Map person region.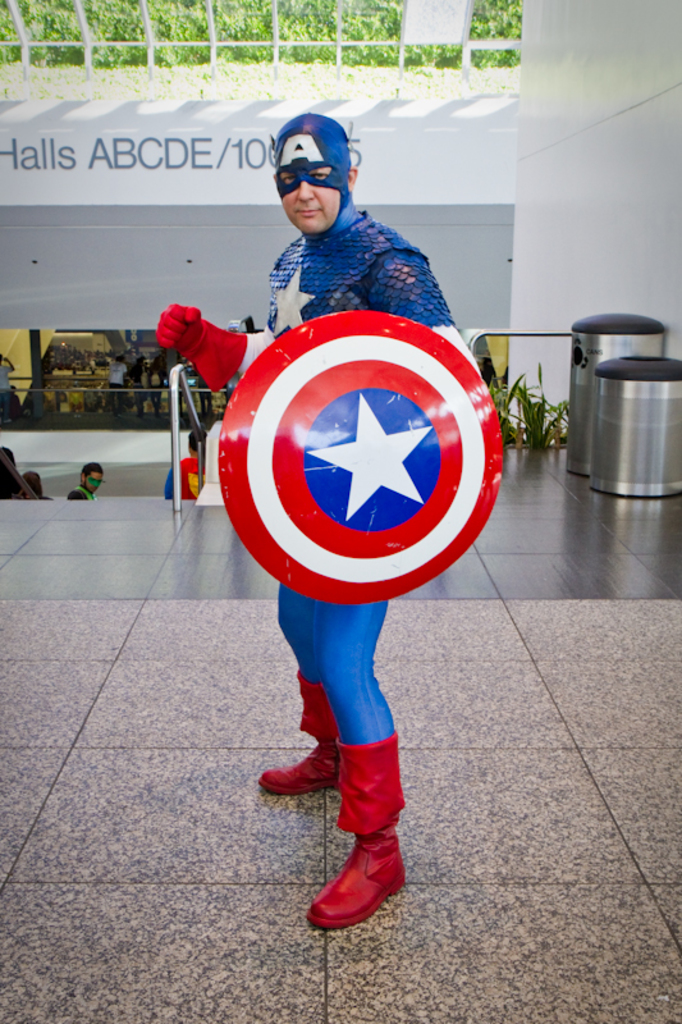
Mapped to BBox(156, 114, 482, 932).
